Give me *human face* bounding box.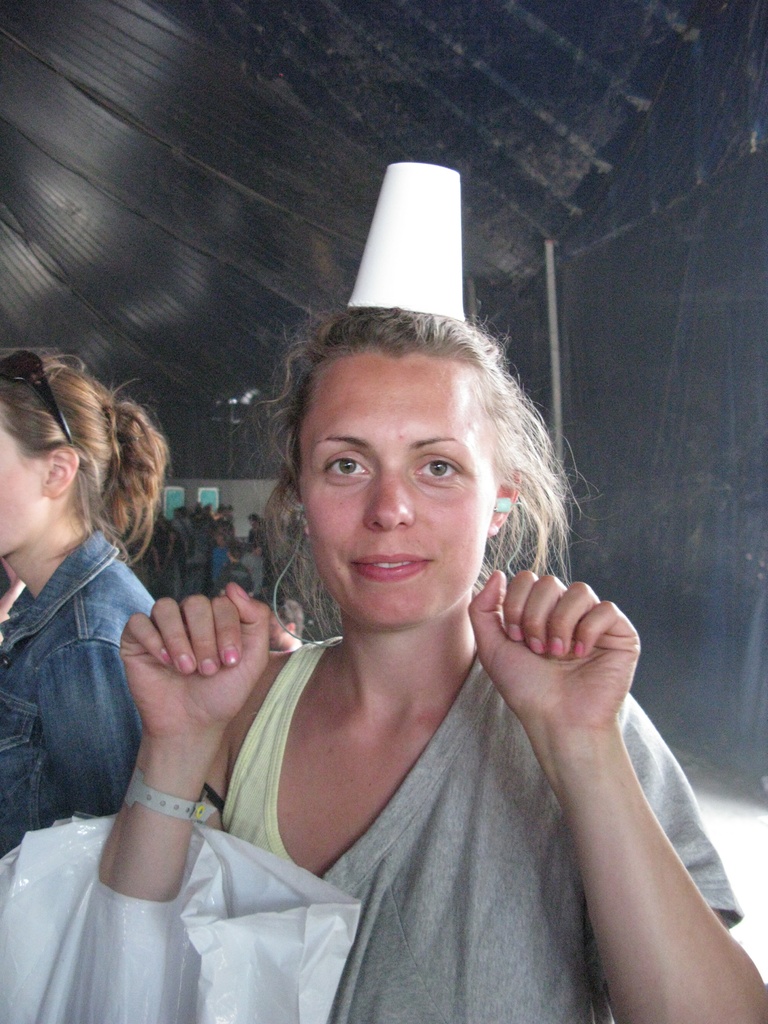
[296,354,502,625].
